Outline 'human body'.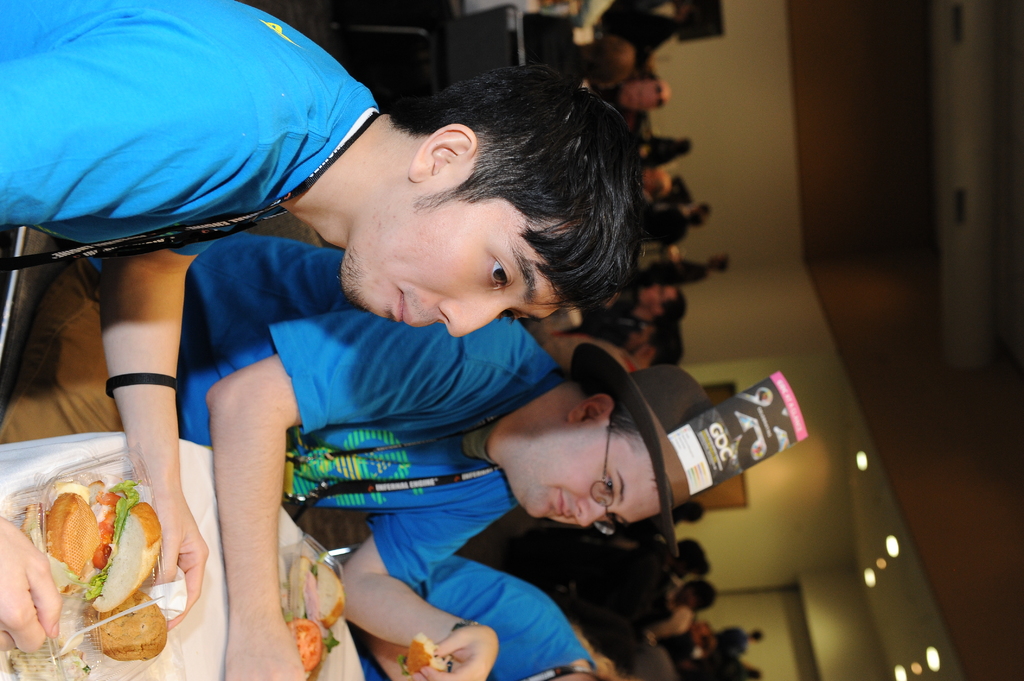
Outline: [0, 223, 713, 680].
